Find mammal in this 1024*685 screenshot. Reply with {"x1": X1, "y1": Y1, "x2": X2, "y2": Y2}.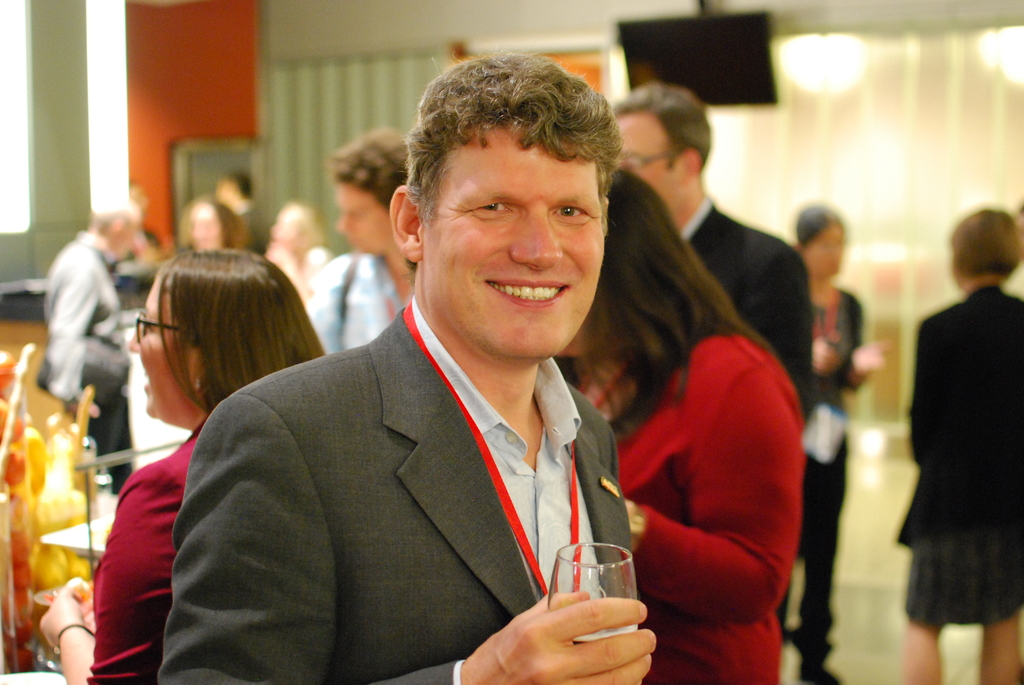
{"x1": 305, "y1": 118, "x2": 422, "y2": 358}.
